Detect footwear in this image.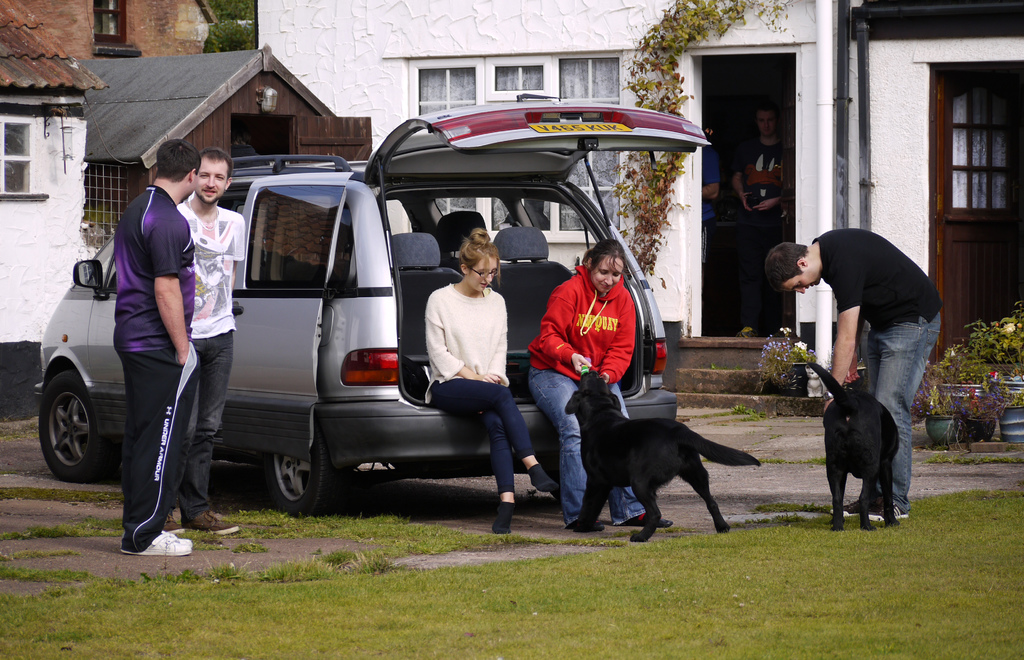
Detection: detection(572, 519, 604, 529).
